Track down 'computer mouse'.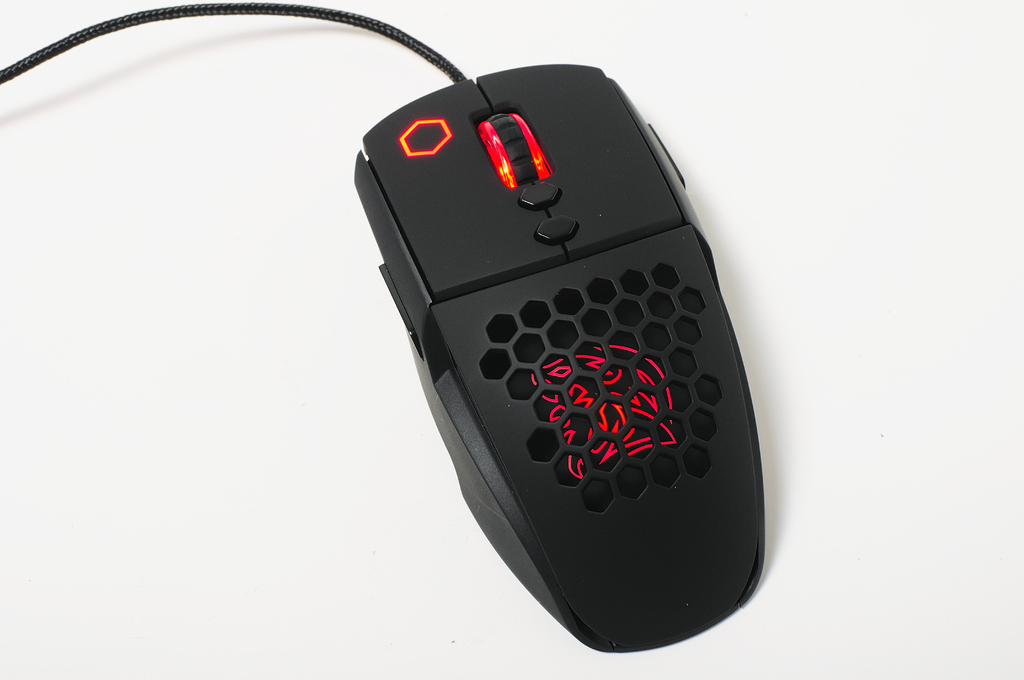
Tracked to rect(353, 60, 764, 652).
